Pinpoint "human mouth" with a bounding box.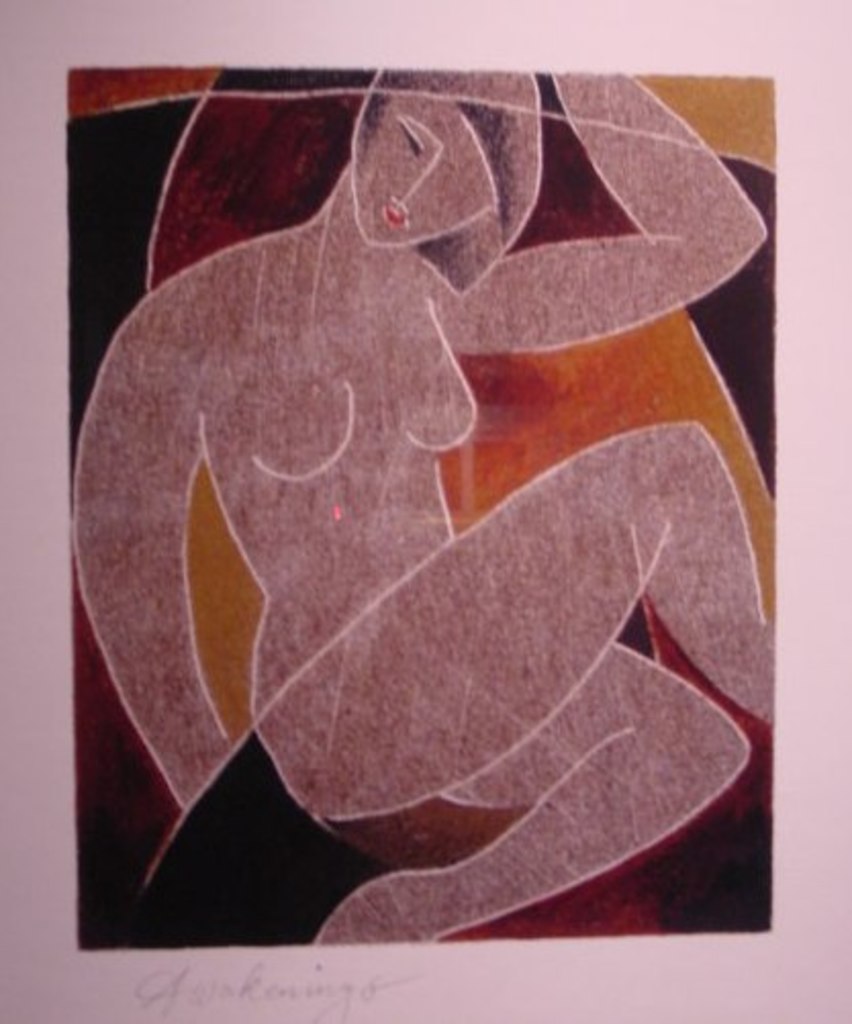
rect(386, 196, 411, 225).
